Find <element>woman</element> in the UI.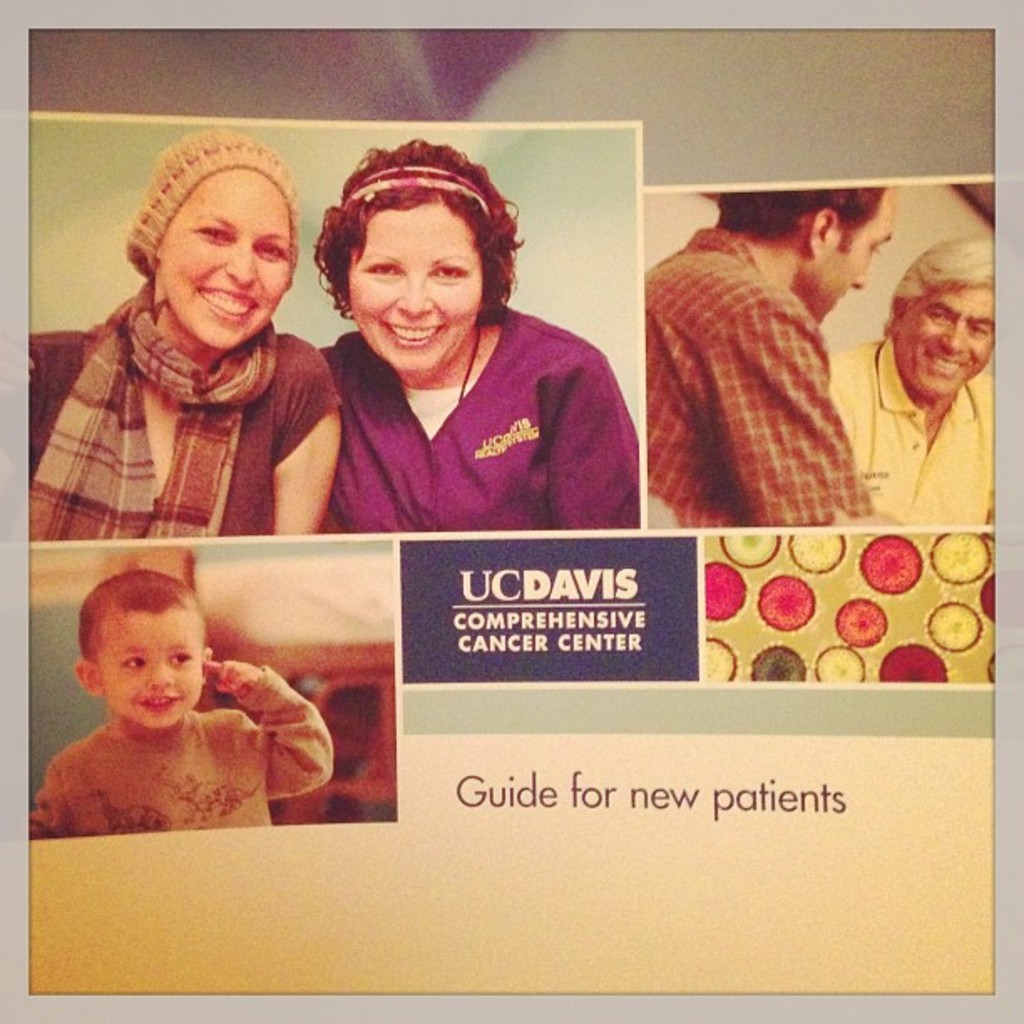
UI element at 326:147:637:537.
